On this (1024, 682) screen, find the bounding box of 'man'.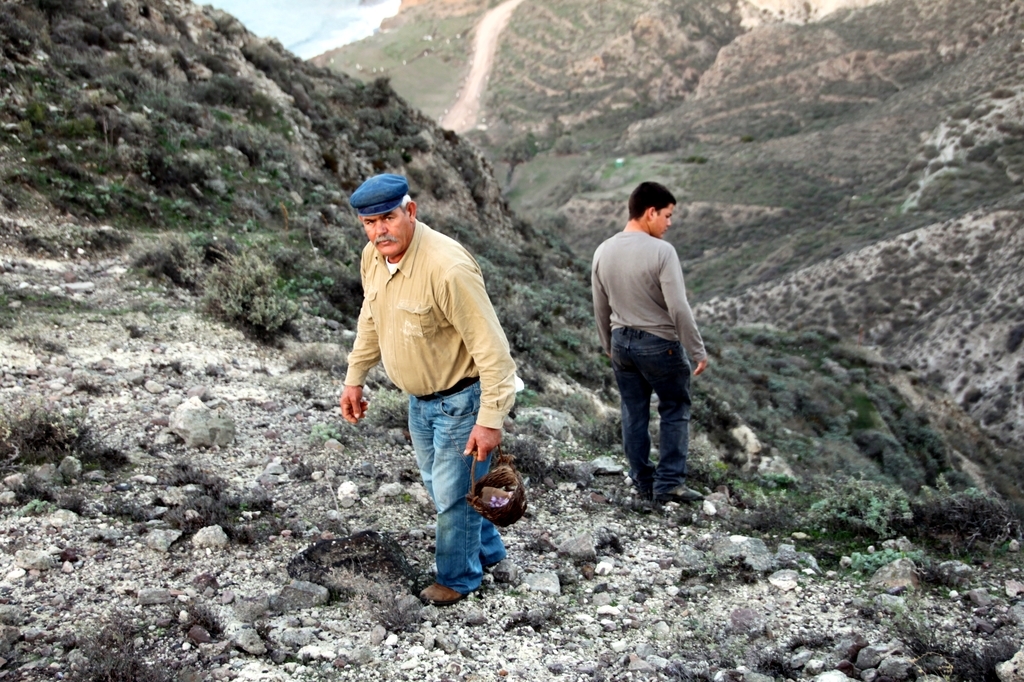
Bounding box: [582, 181, 707, 507].
